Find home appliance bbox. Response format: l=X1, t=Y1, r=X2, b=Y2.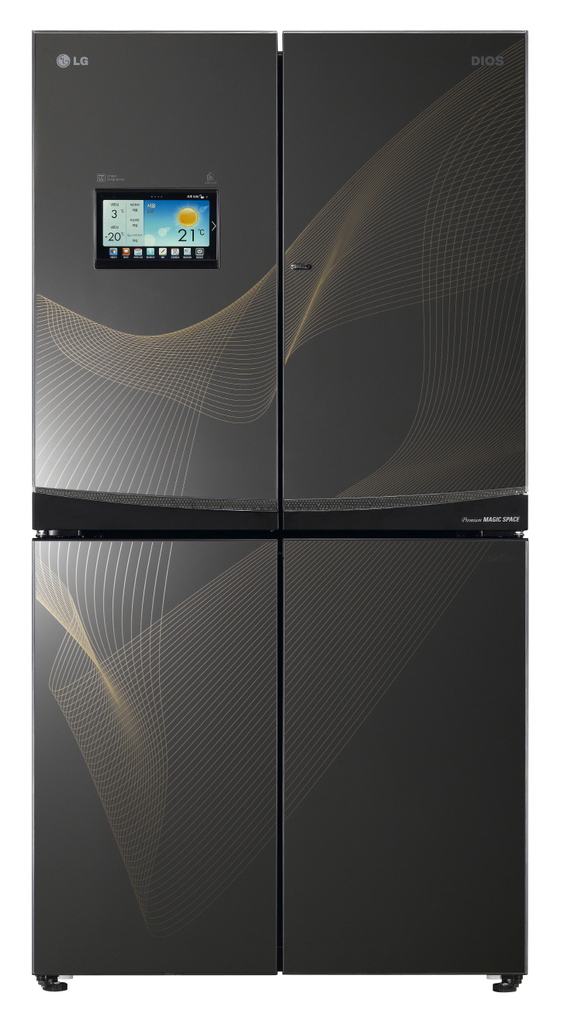
l=35, t=0, r=529, b=984.
